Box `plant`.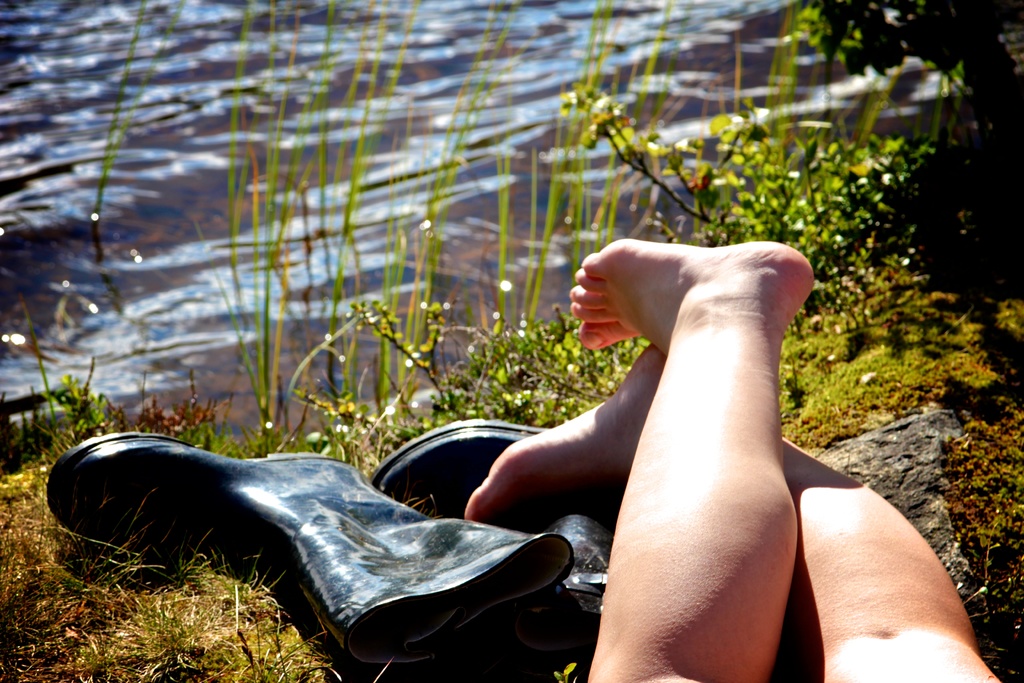
{"x1": 26, "y1": 365, "x2": 105, "y2": 449}.
